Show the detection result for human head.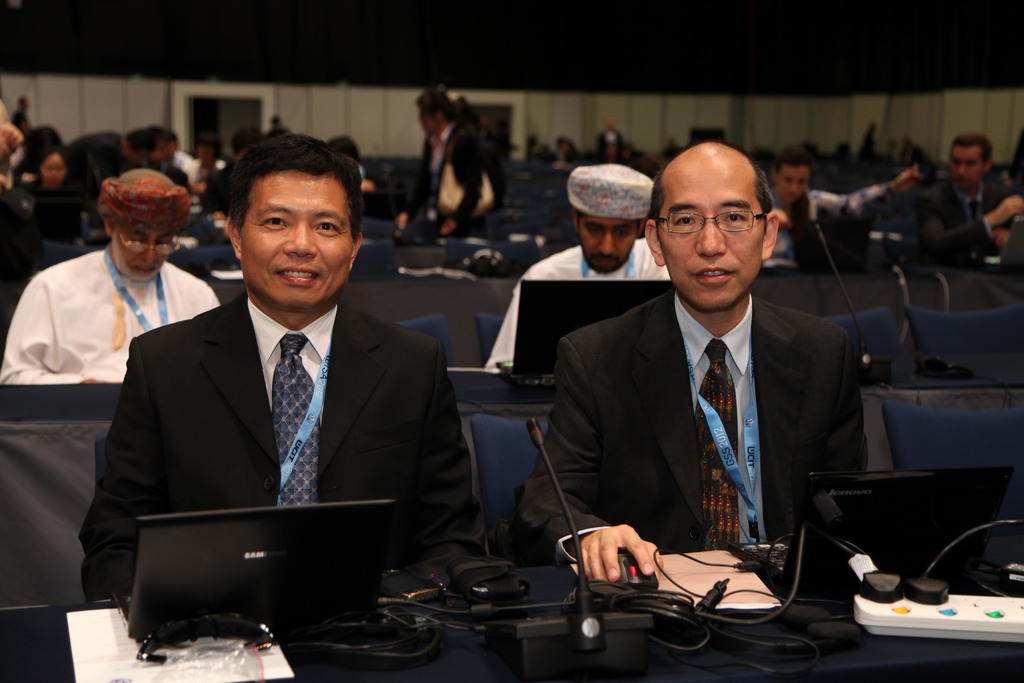
492,118,515,147.
